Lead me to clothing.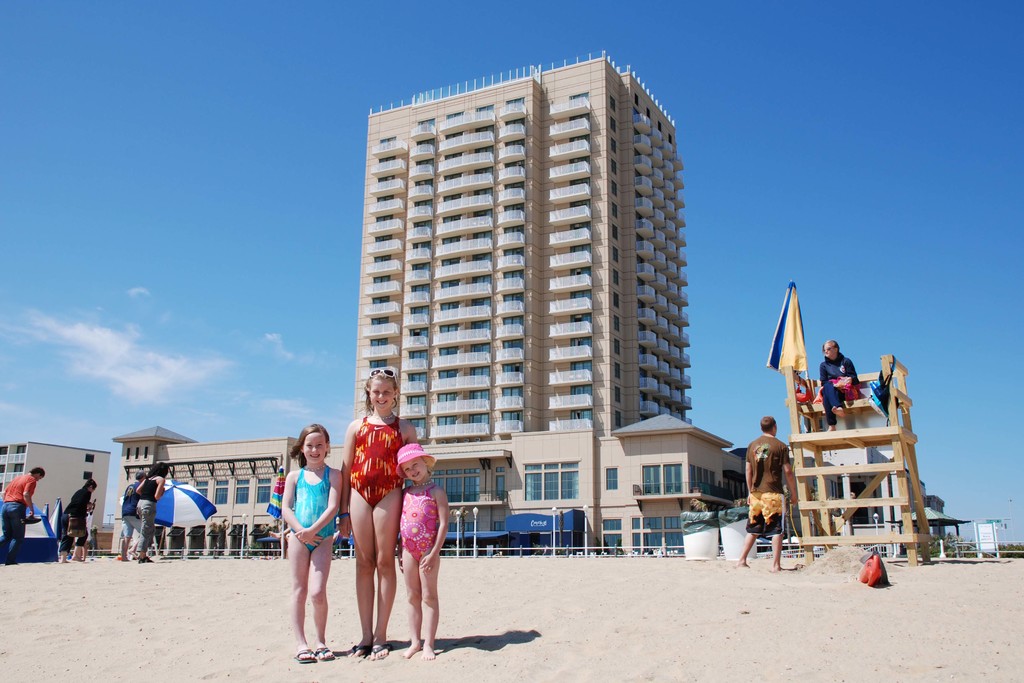
Lead to [289,465,337,554].
